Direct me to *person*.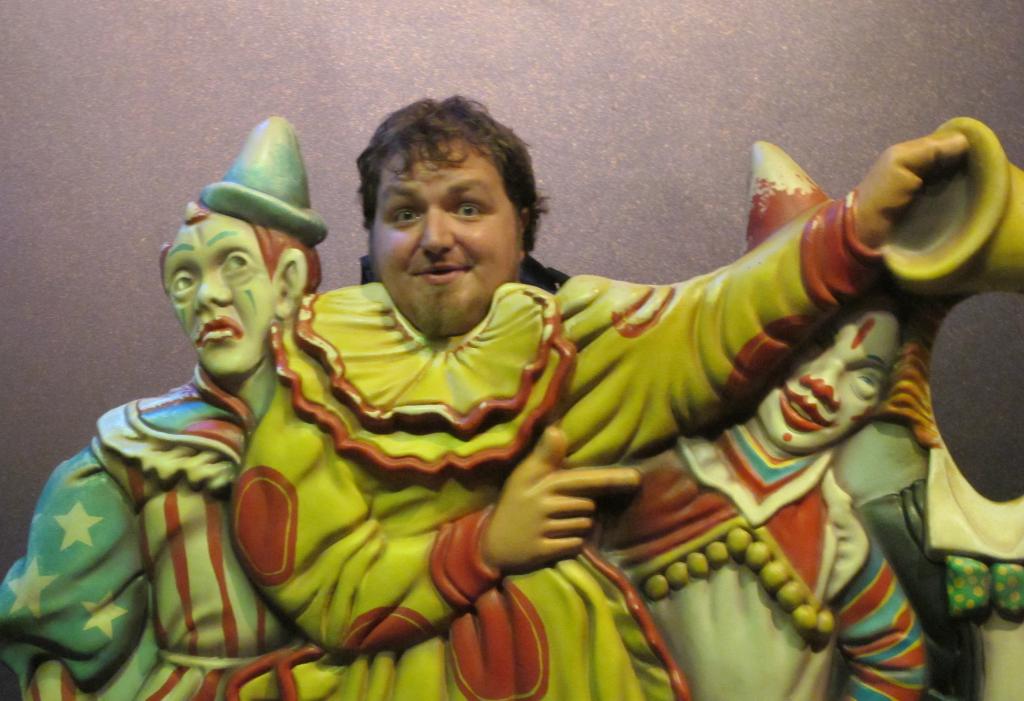
Direction: 591,138,931,700.
